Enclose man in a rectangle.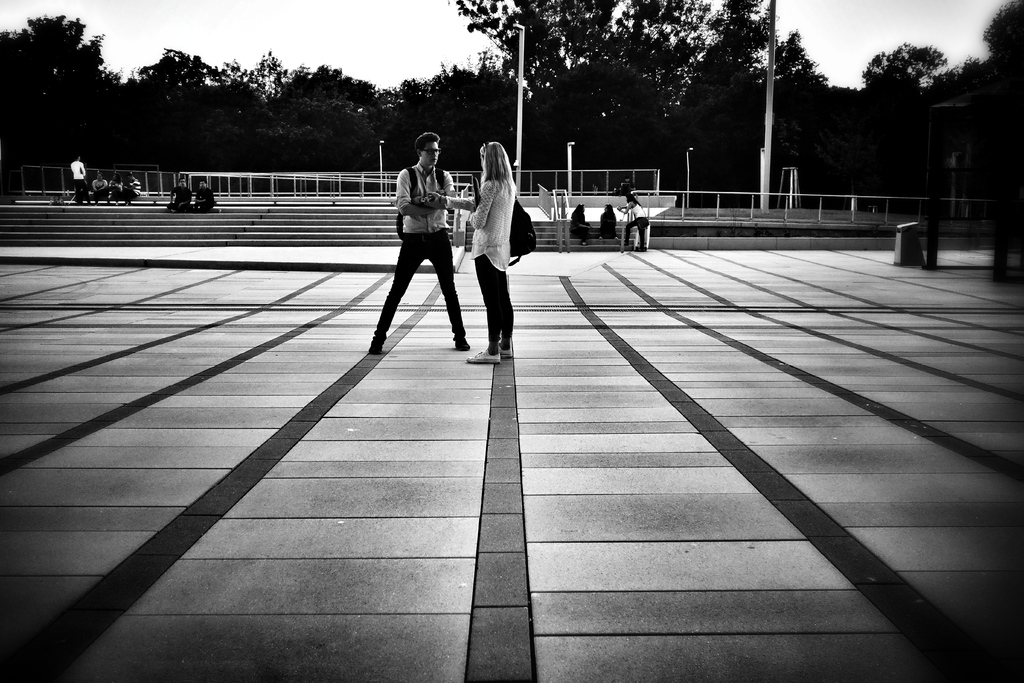
[370, 133, 451, 326].
